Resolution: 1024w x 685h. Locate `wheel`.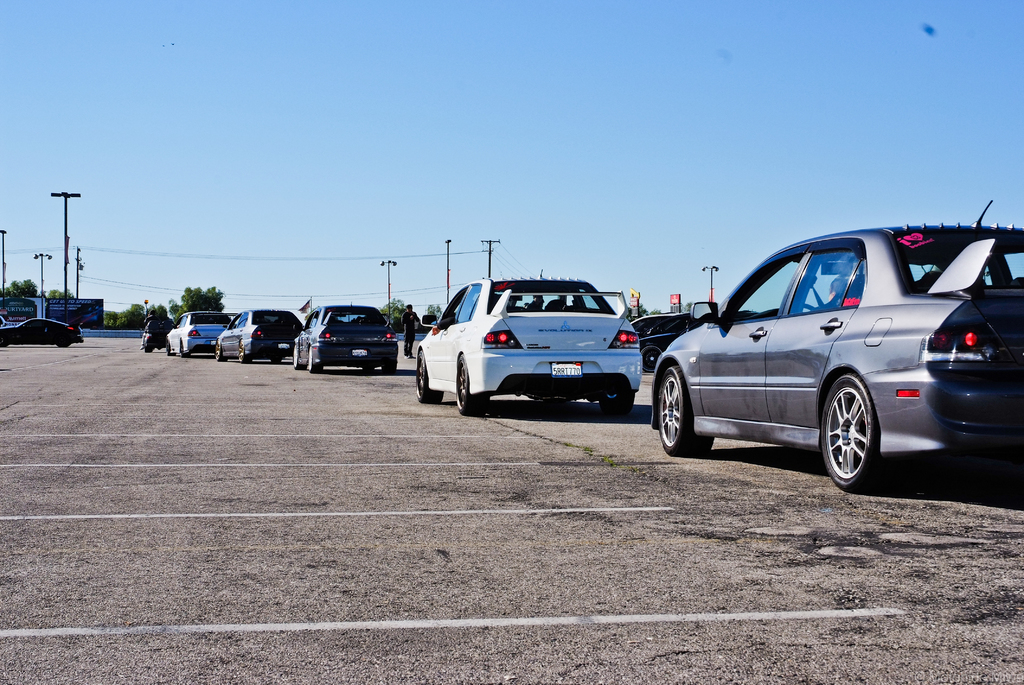
[653,364,716,458].
